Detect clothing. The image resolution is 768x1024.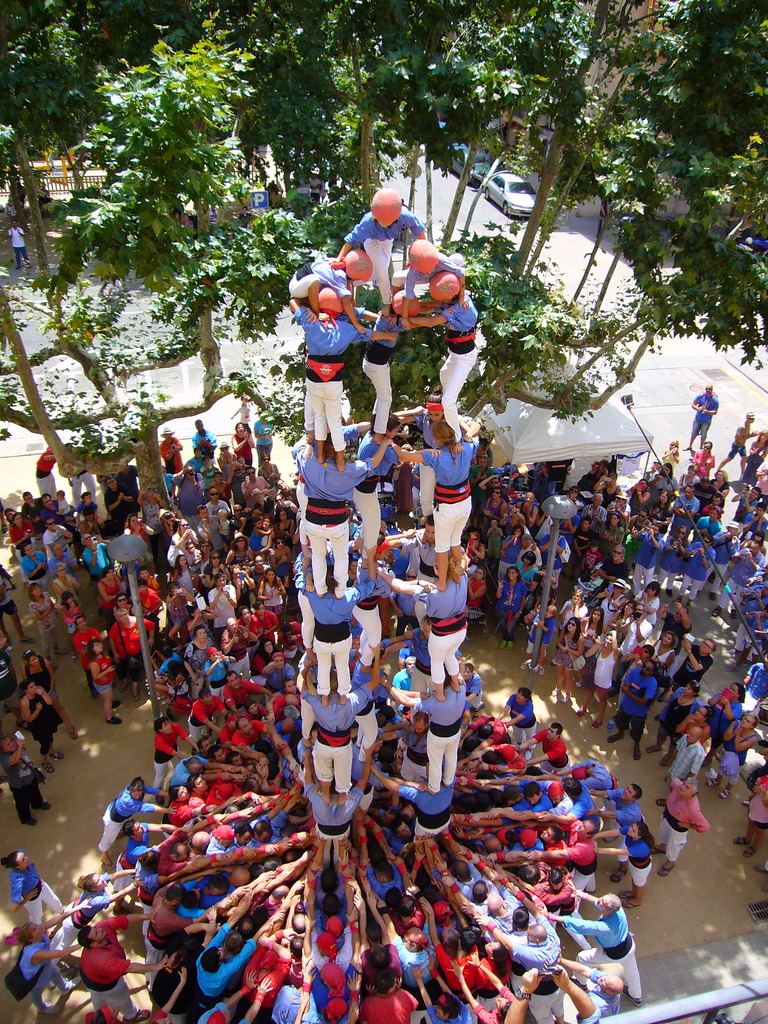
(x1=246, y1=524, x2=266, y2=551).
